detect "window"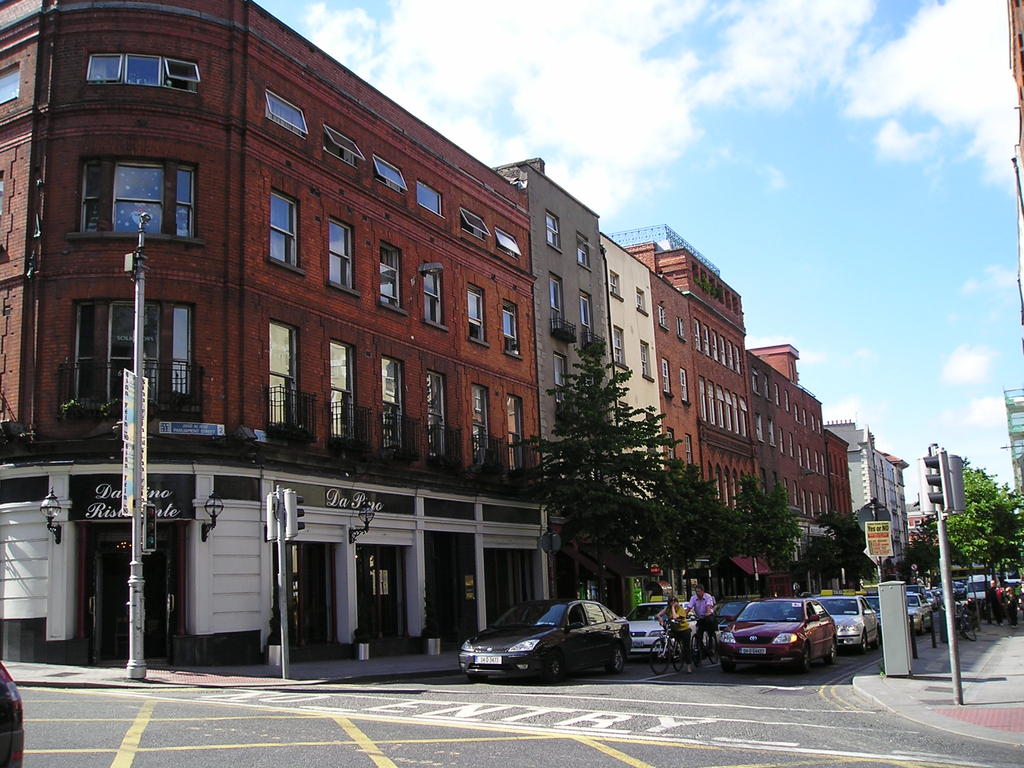
<region>824, 417, 825, 440</region>
